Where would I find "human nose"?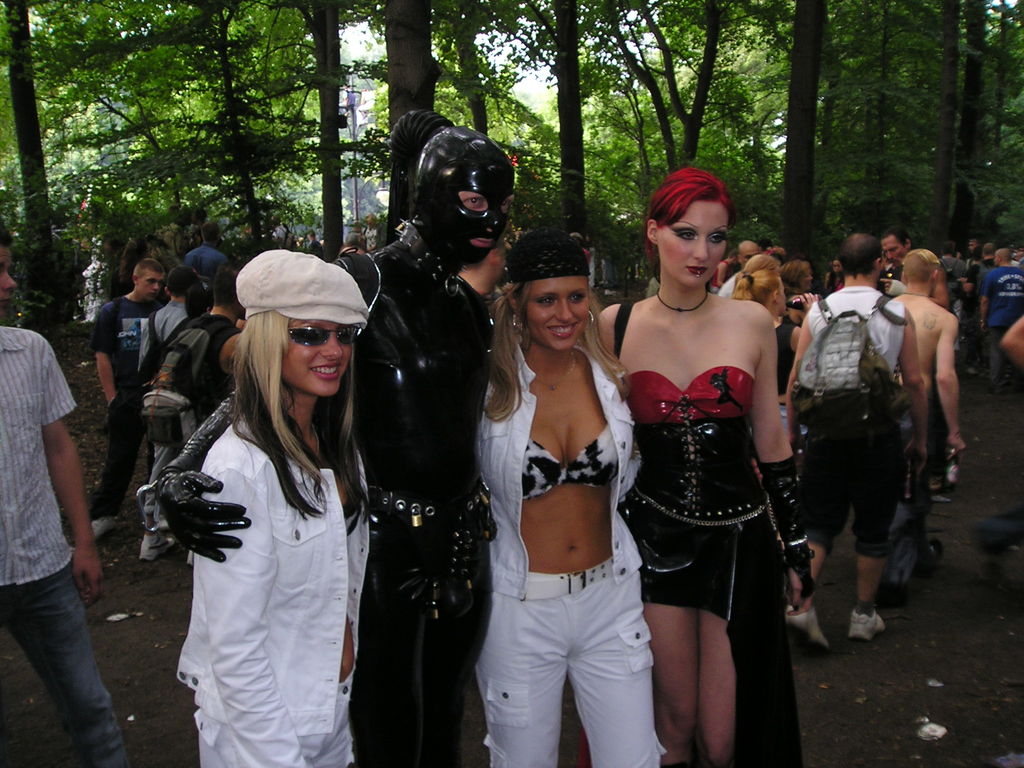
At [left=808, top=275, right=814, bottom=282].
